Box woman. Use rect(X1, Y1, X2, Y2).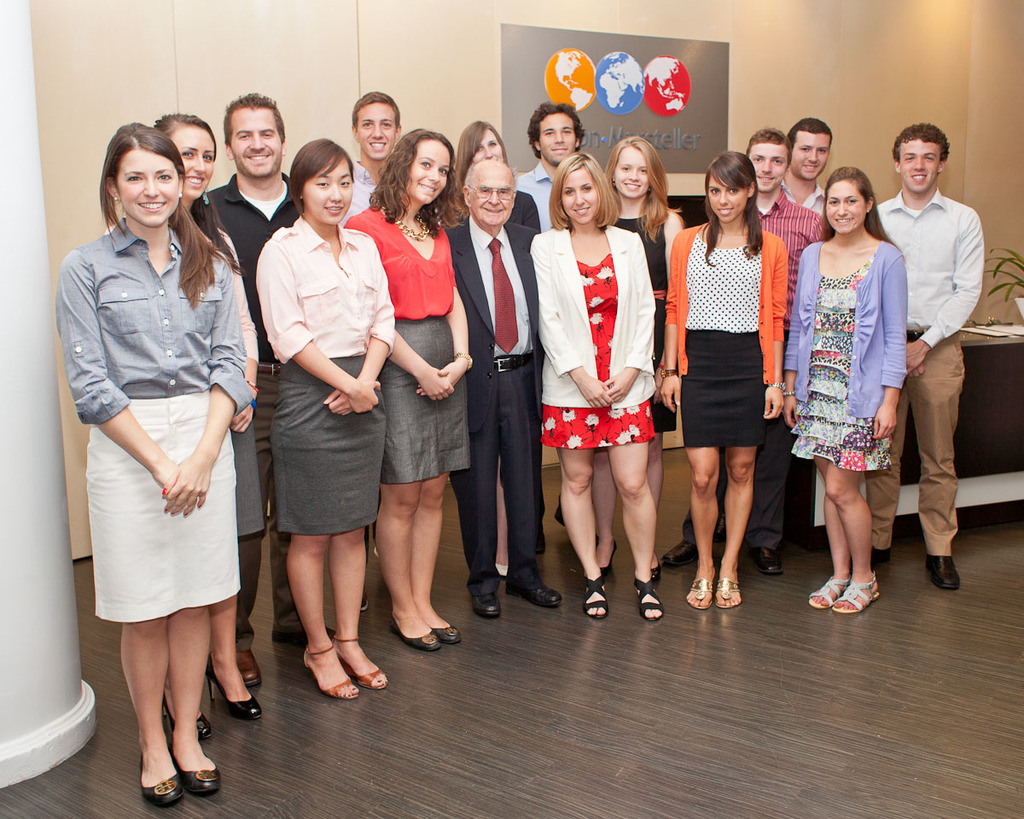
rect(103, 107, 267, 741).
